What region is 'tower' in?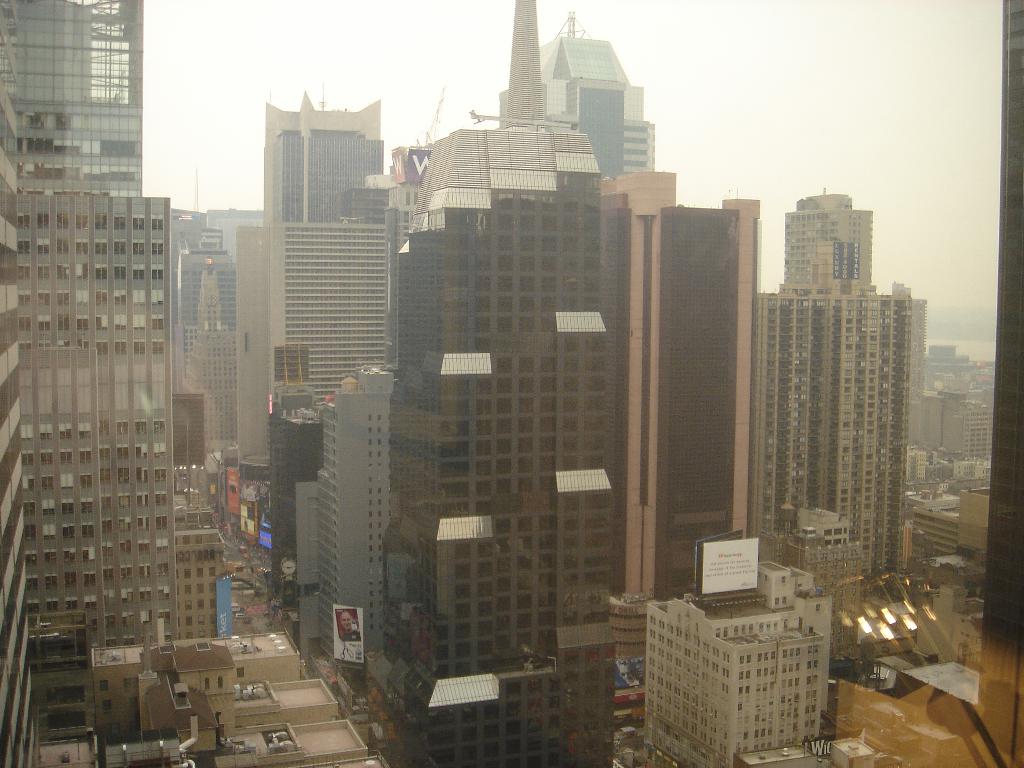
(left=0, top=0, right=178, bottom=767).
